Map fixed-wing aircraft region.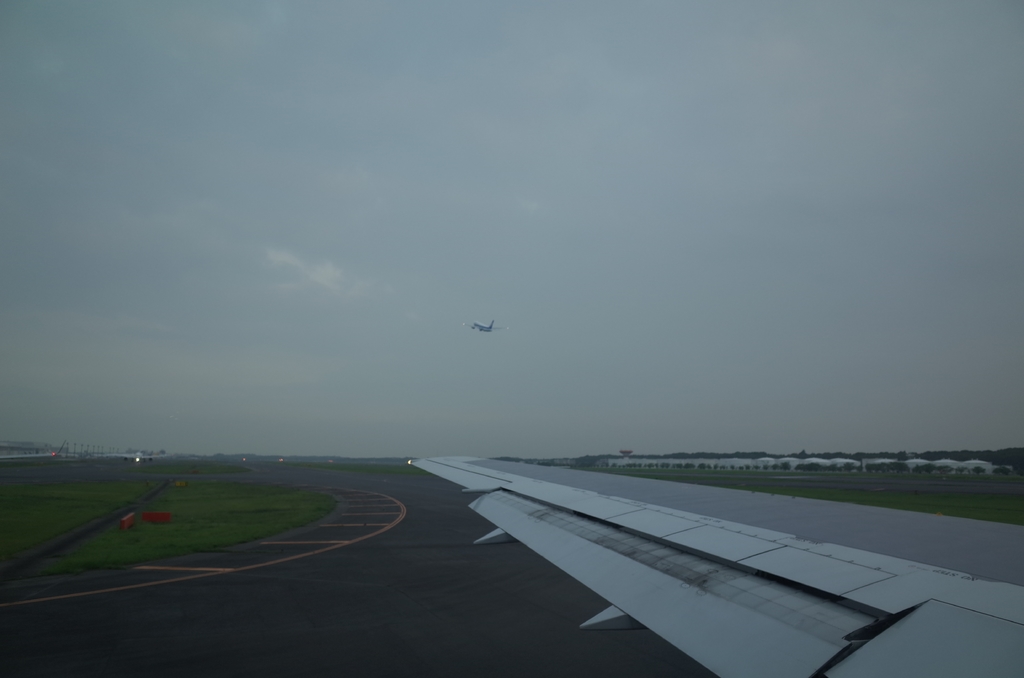
Mapped to {"left": 463, "top": 319, "right": 505, "bottom": 335}.
